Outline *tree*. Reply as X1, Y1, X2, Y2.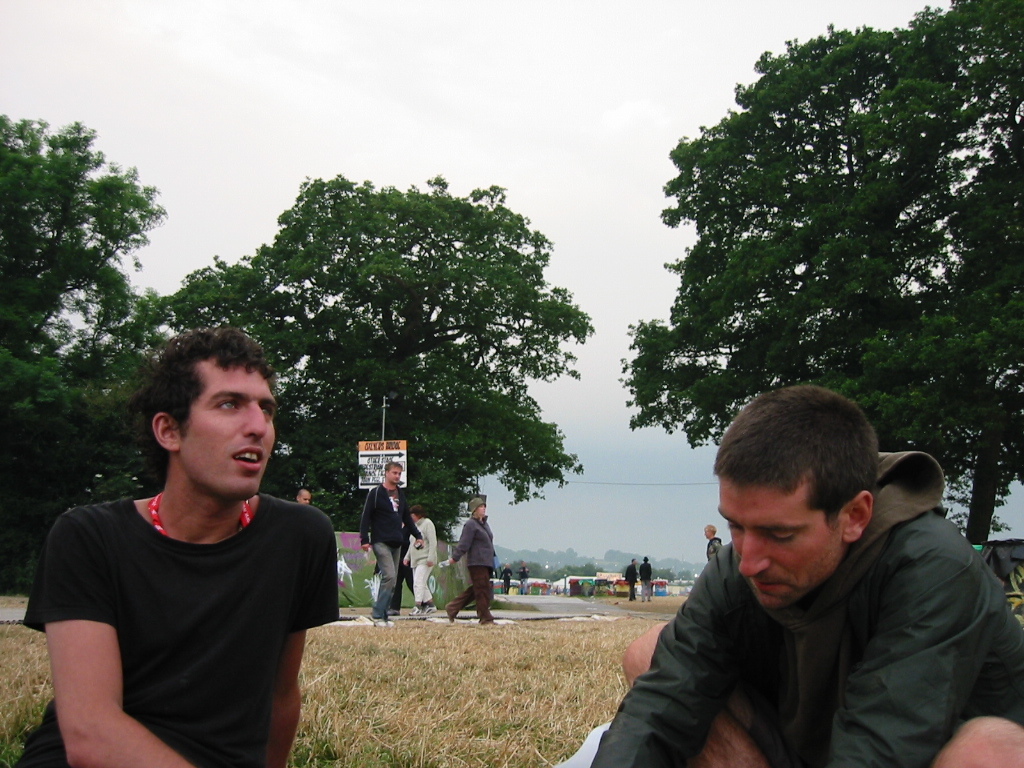
169, 175, 586, 515.
